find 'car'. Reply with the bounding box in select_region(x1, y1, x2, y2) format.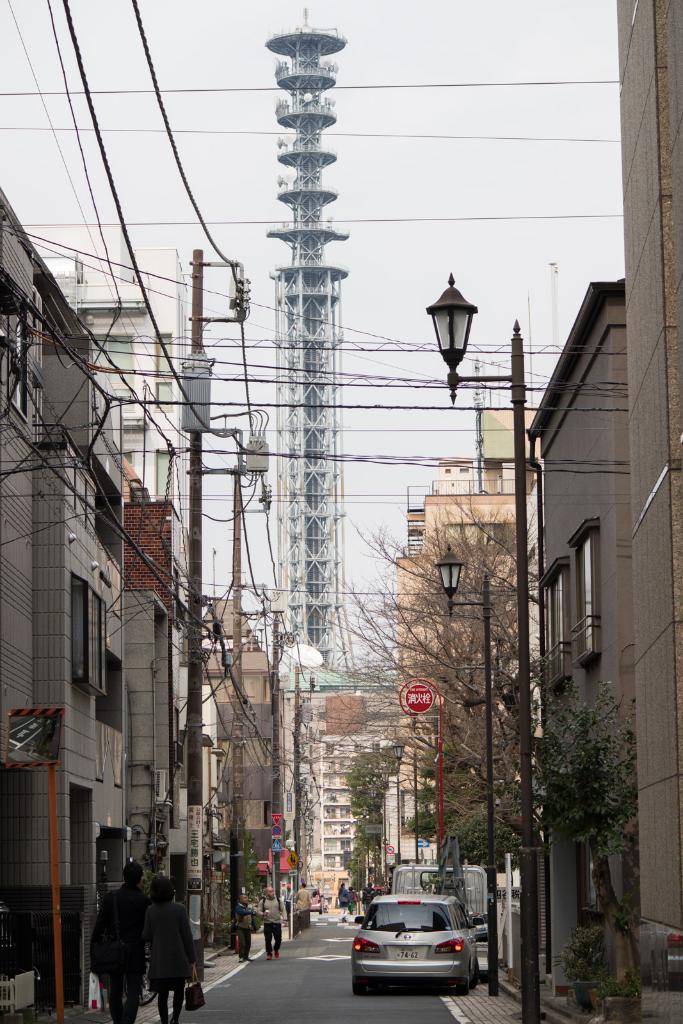
select_region(351, 893, 485, 995).
